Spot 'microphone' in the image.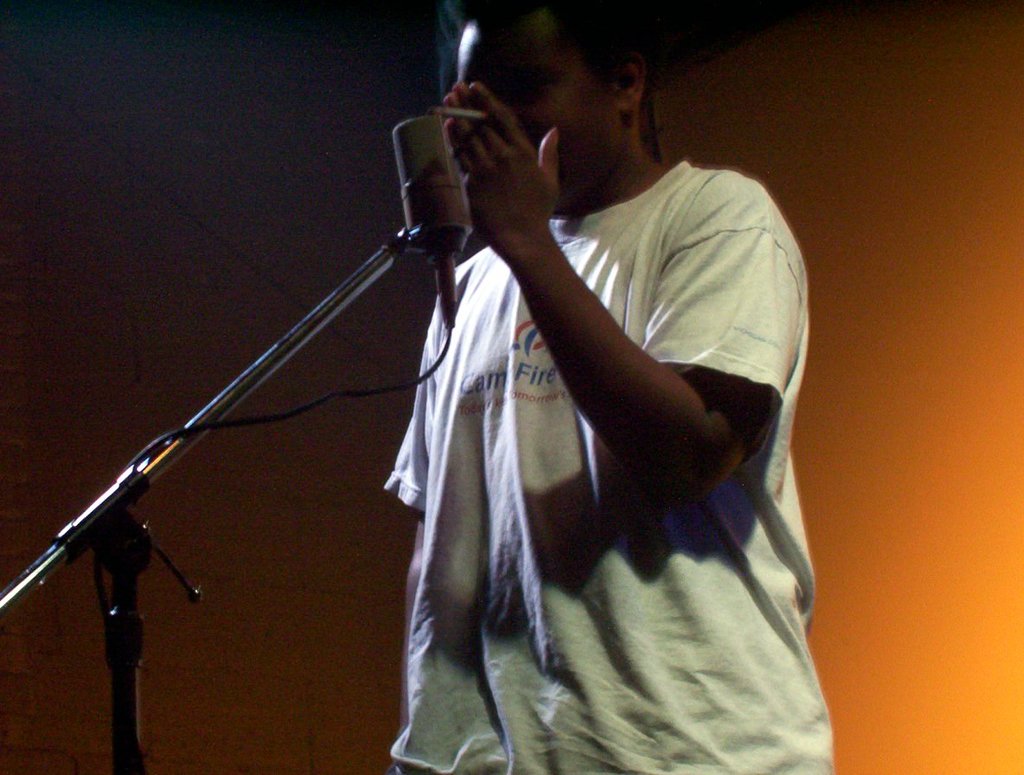
'microphone' found at BBox(397, 118, 475, 317).
